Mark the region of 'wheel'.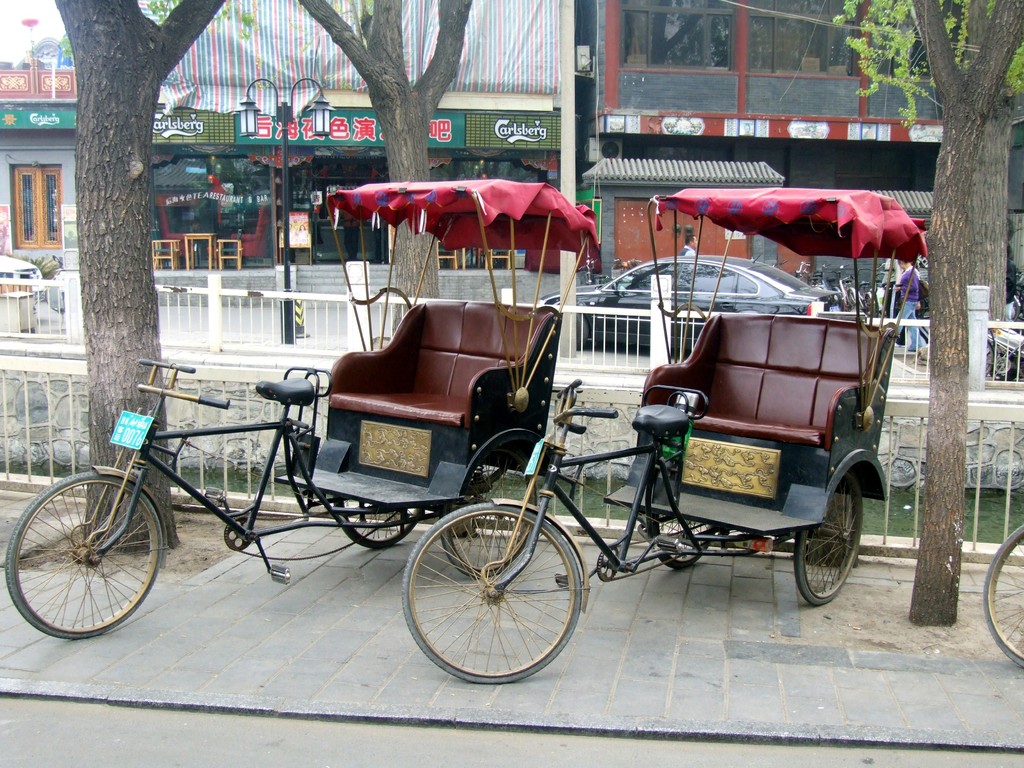
Region: x1=335 y1=500 x2=419 y2=554.
